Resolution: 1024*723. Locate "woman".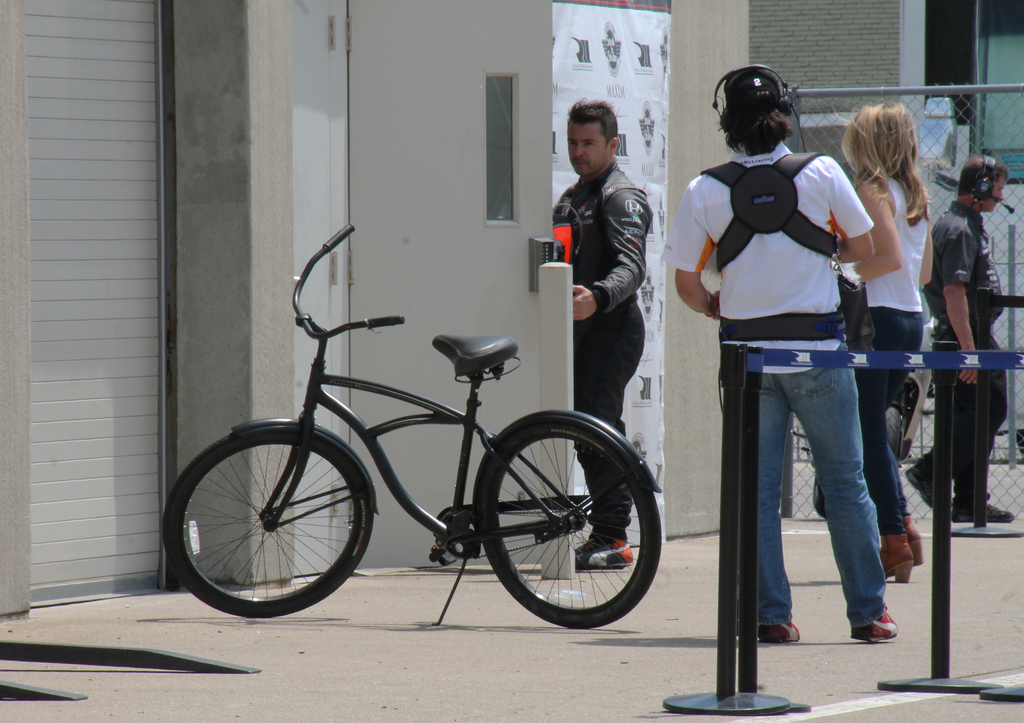
detection(810, 90, 963, 512).
